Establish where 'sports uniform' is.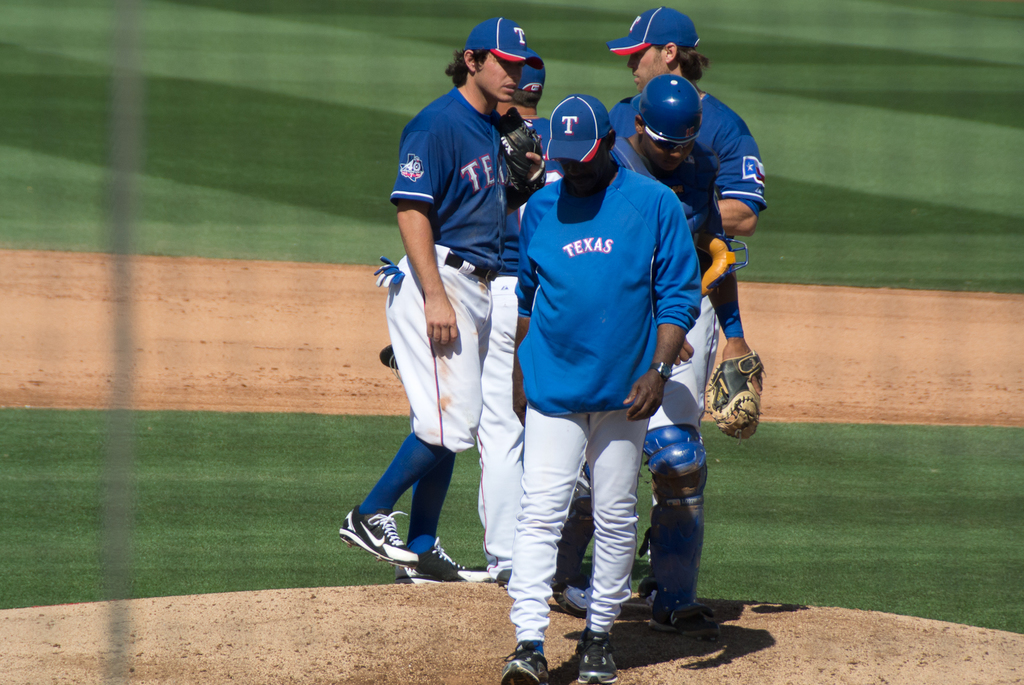
Established at select_region(513, 161, 713, 640).
